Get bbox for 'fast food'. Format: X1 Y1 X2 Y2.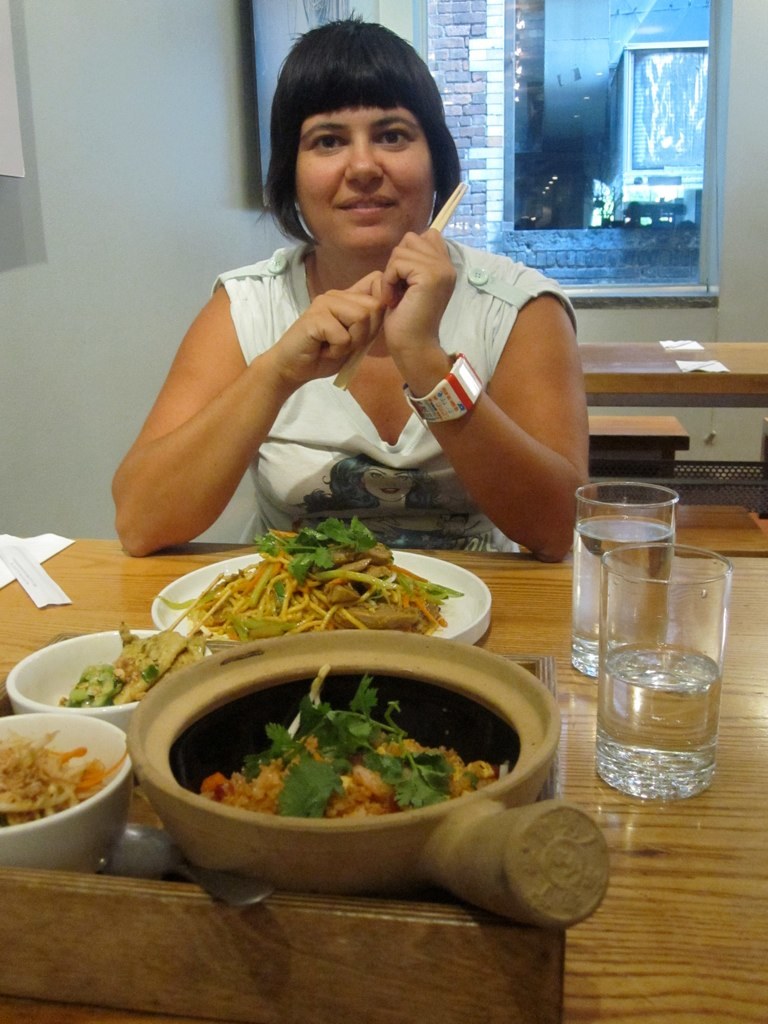
202 651 526 826.
